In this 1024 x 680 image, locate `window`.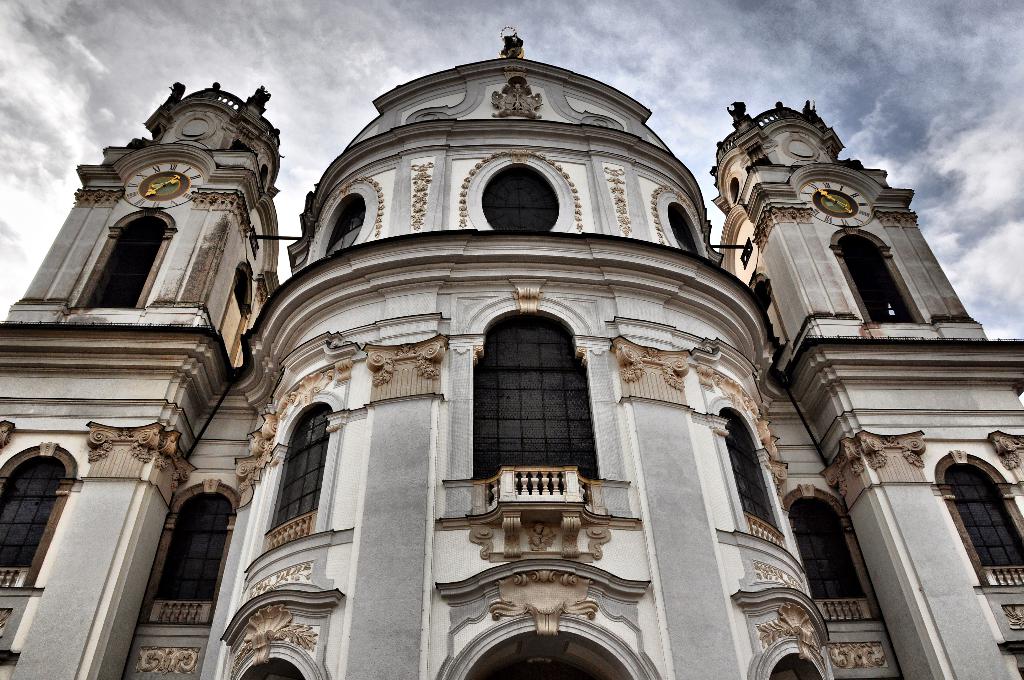
Bounding box: bbox=(0, 459, 64, 572).
